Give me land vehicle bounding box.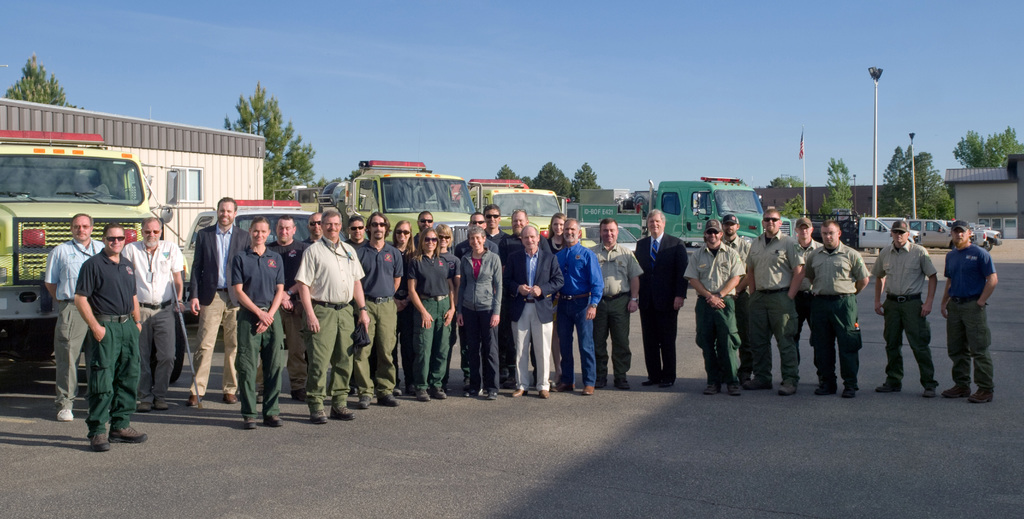
l=852, t=216, r=905, b=253.
